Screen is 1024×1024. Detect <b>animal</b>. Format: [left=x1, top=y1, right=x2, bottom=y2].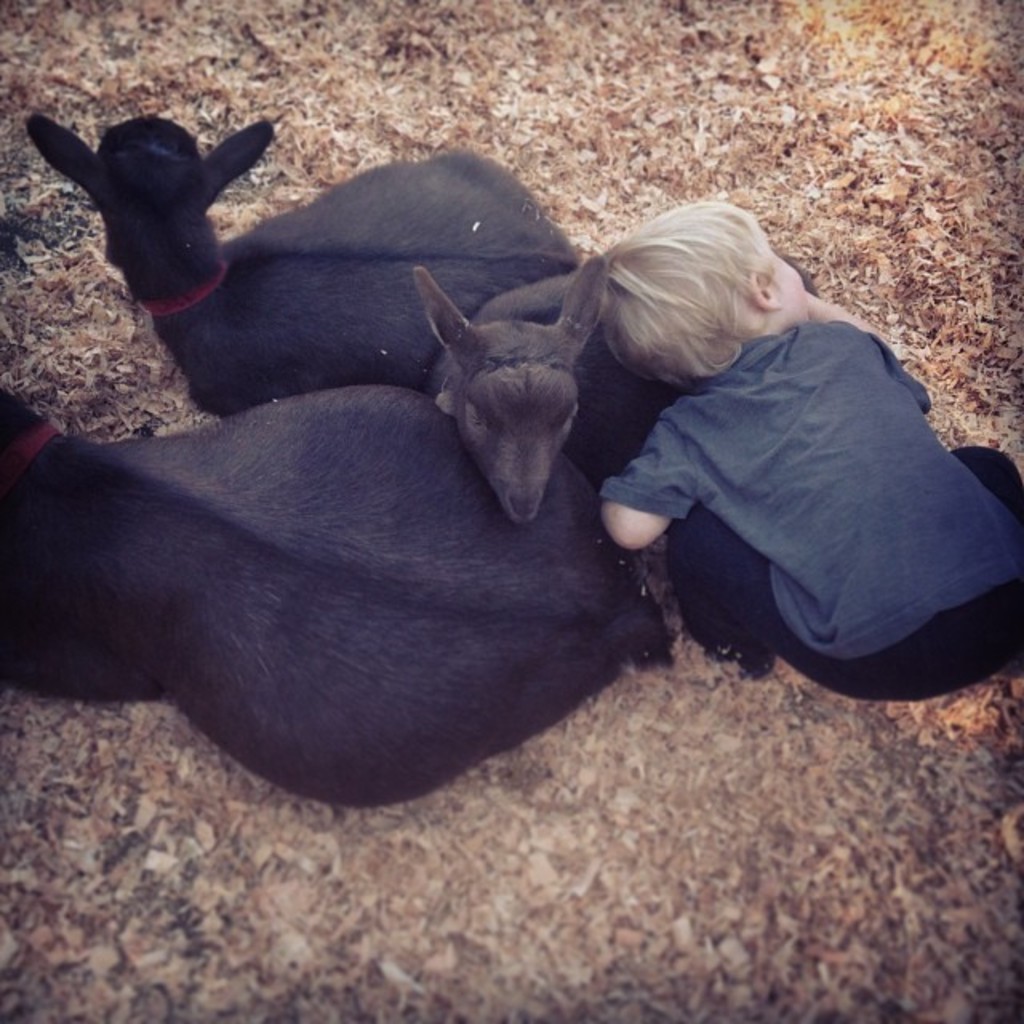
[left=18, top=104, right=603, bottom=419].
